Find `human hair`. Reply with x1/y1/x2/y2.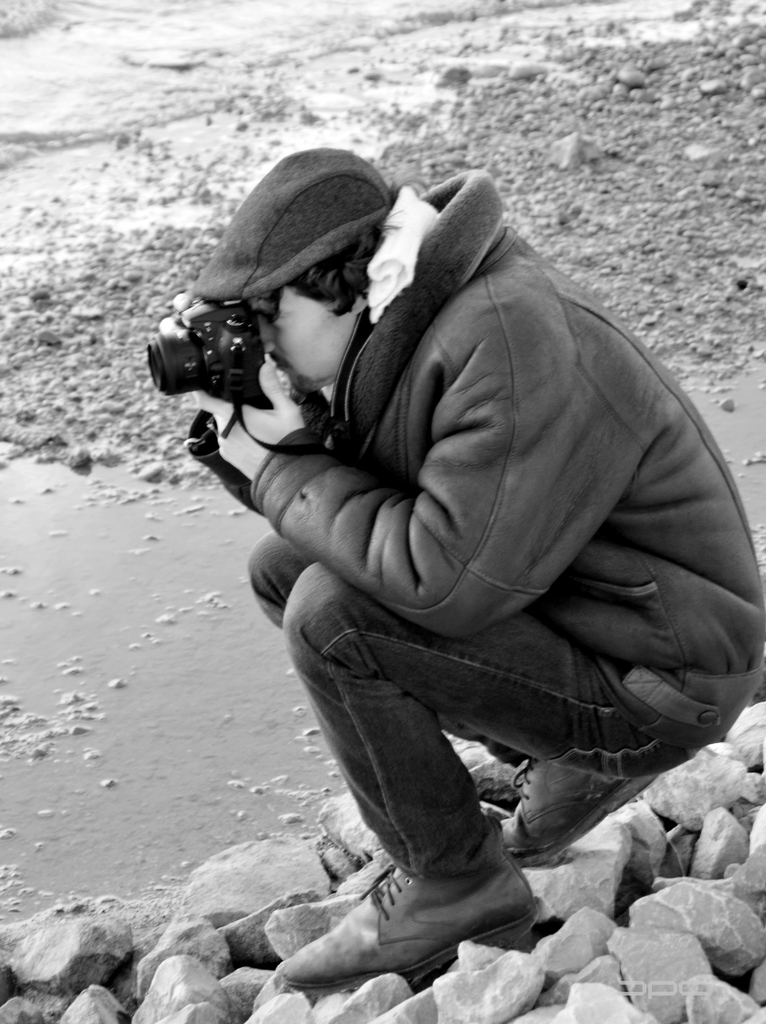
285/232/372/316.
